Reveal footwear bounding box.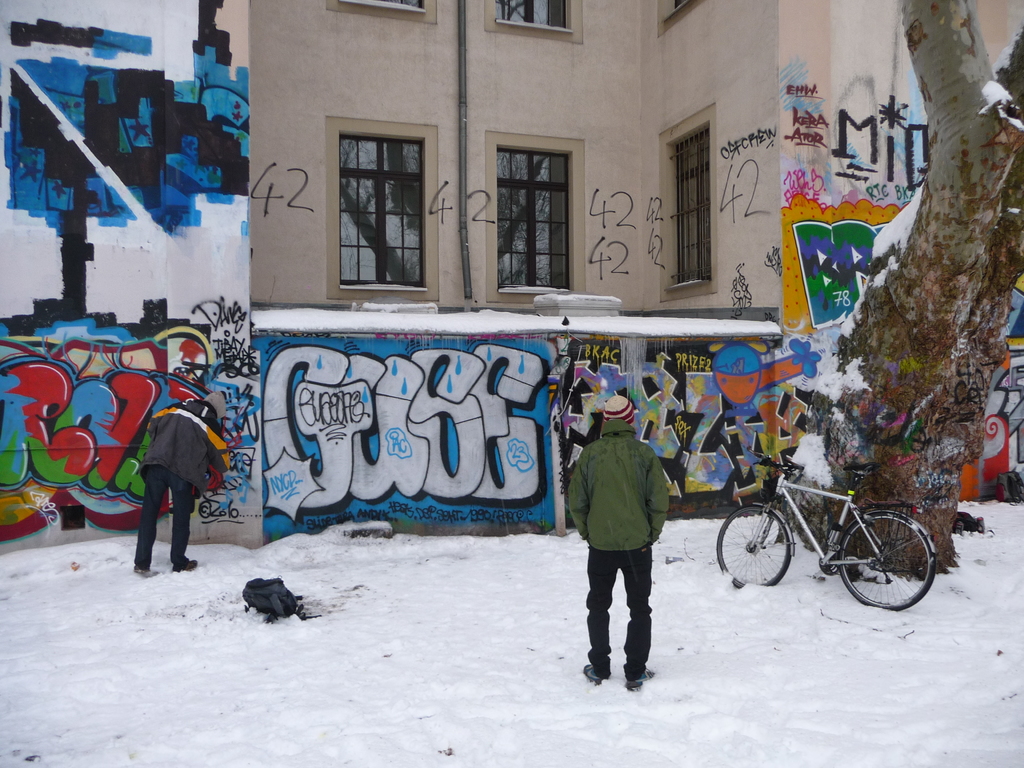
Revealed: {"left": 582, "top": 660, "right": 610, "bottom": 680}.
